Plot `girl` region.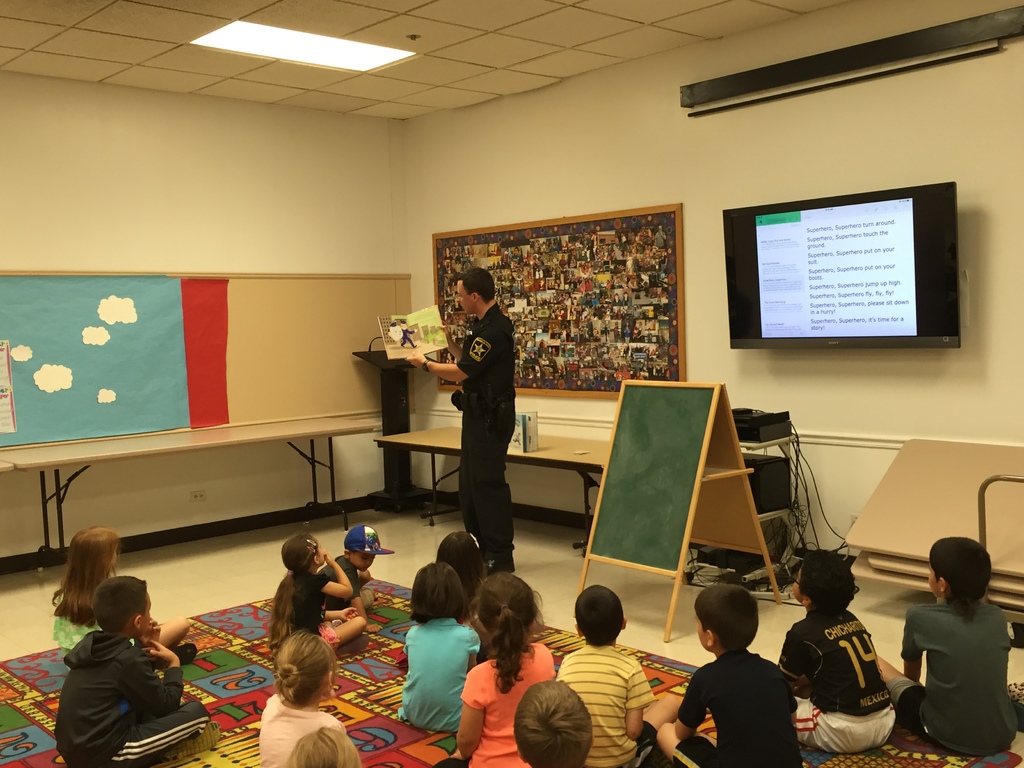
Plotted at <region>429, 529, 490, 623</region>.
